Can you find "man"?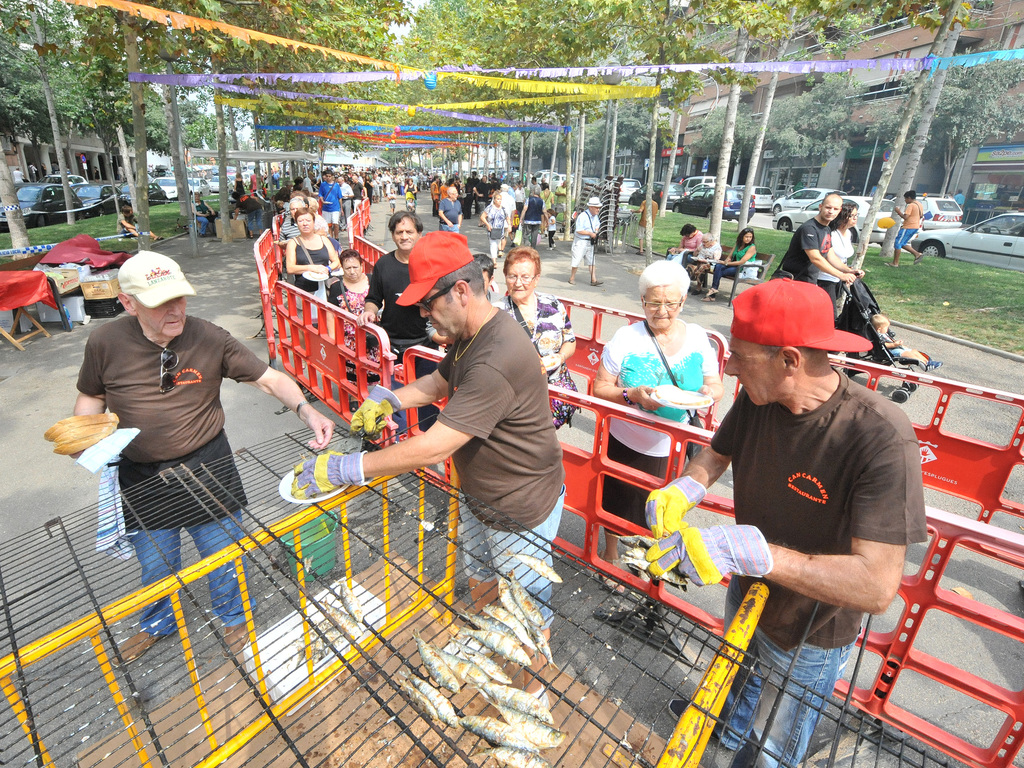
Yes, bounding box: 335/177/351/225.
